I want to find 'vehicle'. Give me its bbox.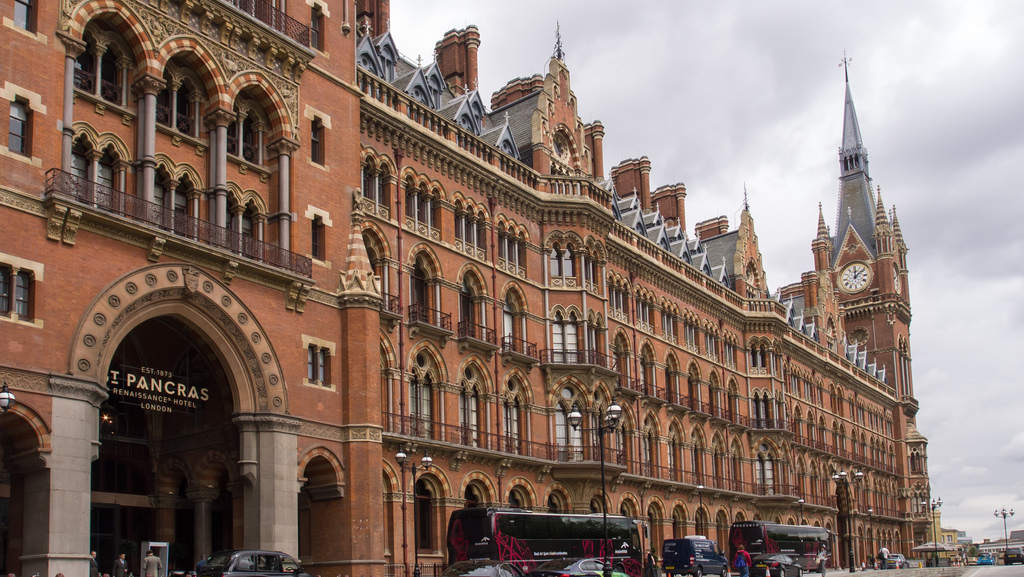
{"x1": 899, "y1": 555, "x2": 929, "y2": 569}.
